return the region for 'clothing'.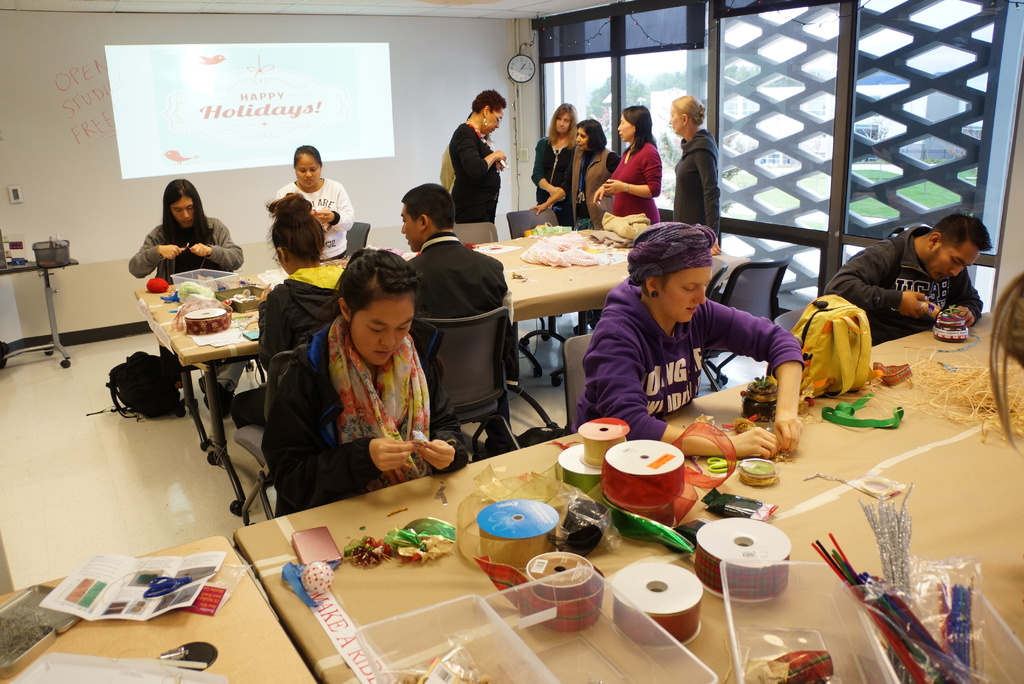
bbox=[823, 227, 986, 345].
